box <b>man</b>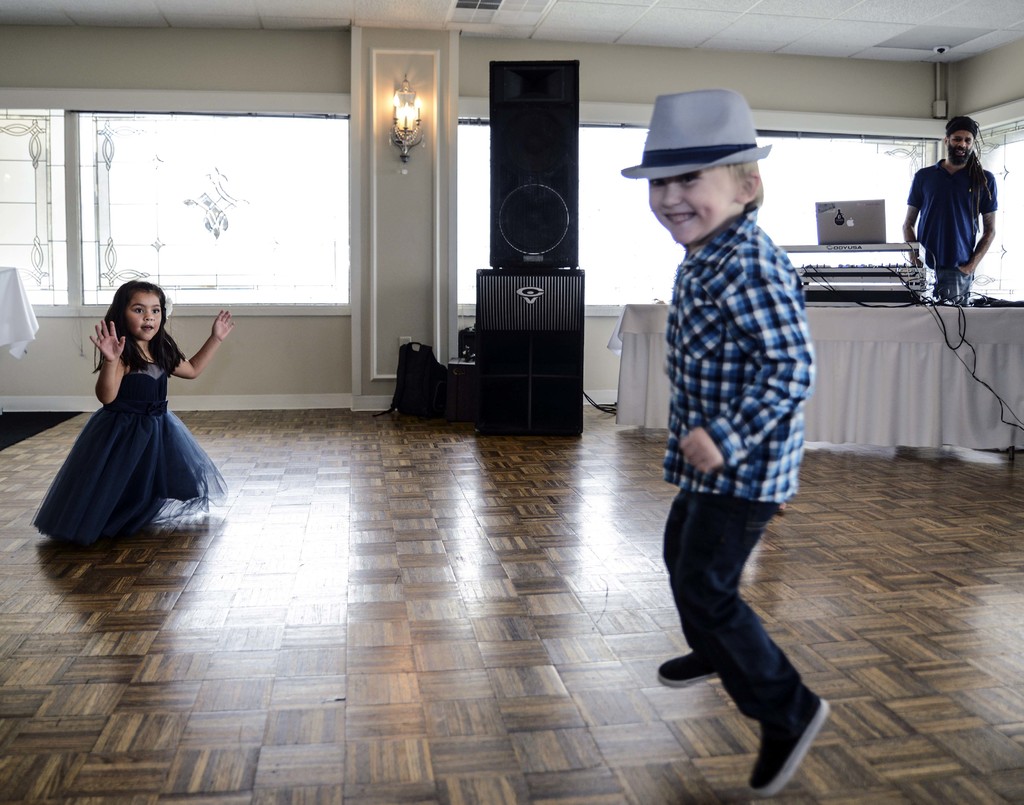
l=904, t=115, r=1005, b=289
